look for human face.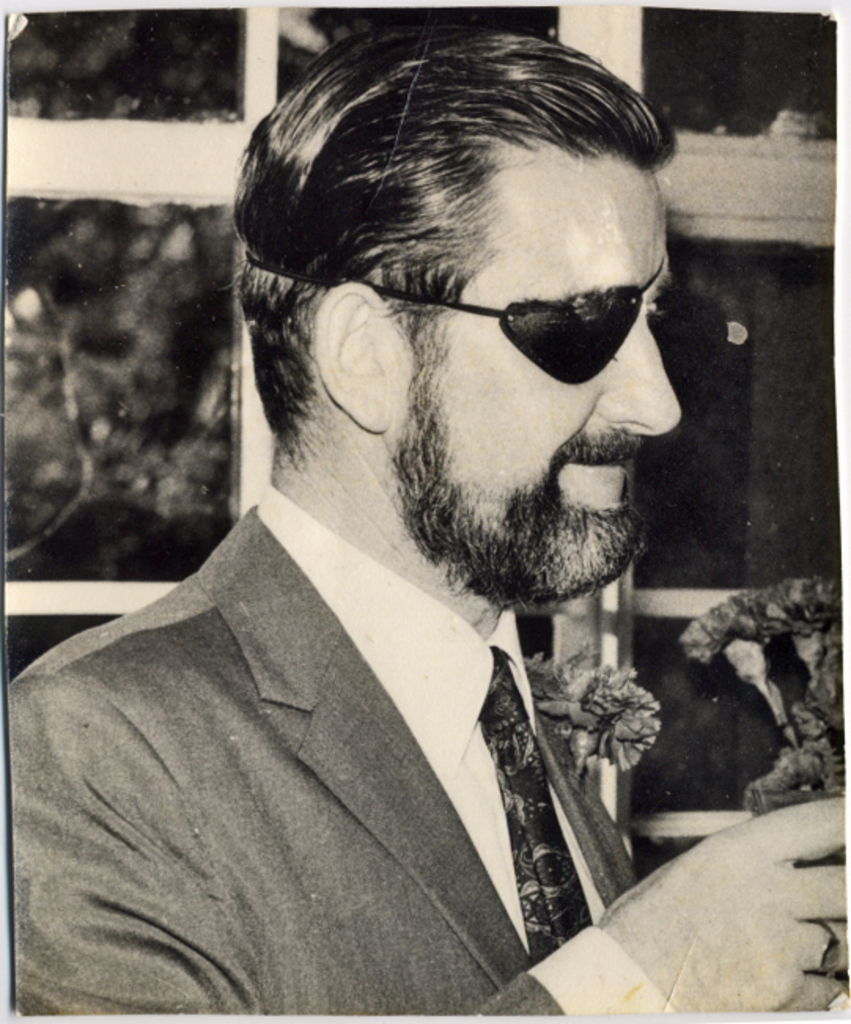
Found: {"x1": 403, "y1": 157, "x2": 684, "y2": 590}.
